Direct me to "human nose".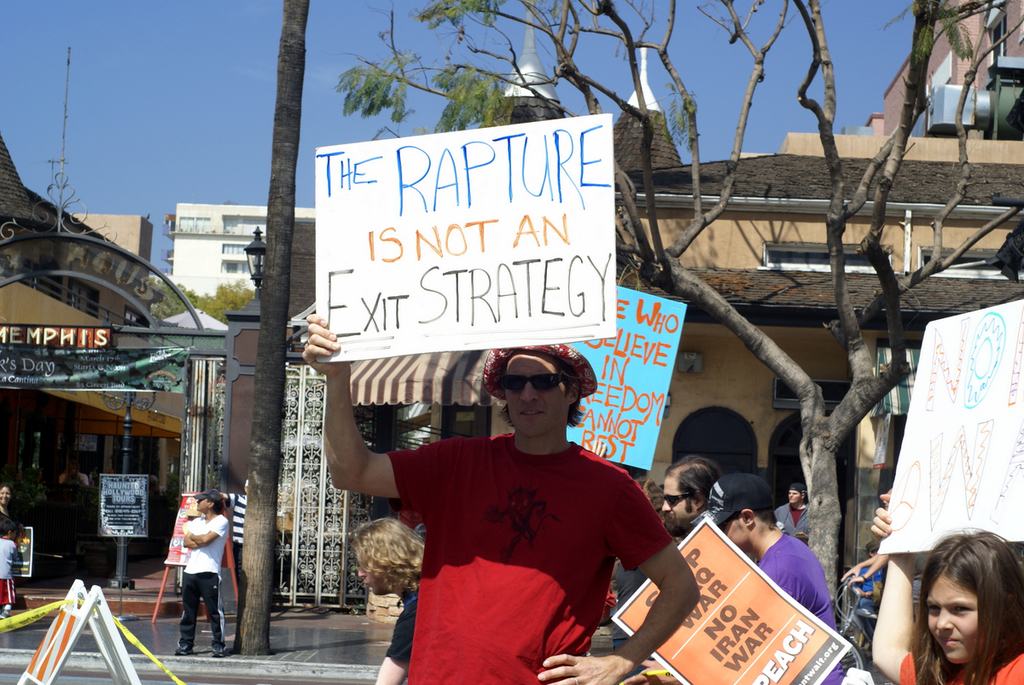
Direction: crop(791, 491, 794, 498).
